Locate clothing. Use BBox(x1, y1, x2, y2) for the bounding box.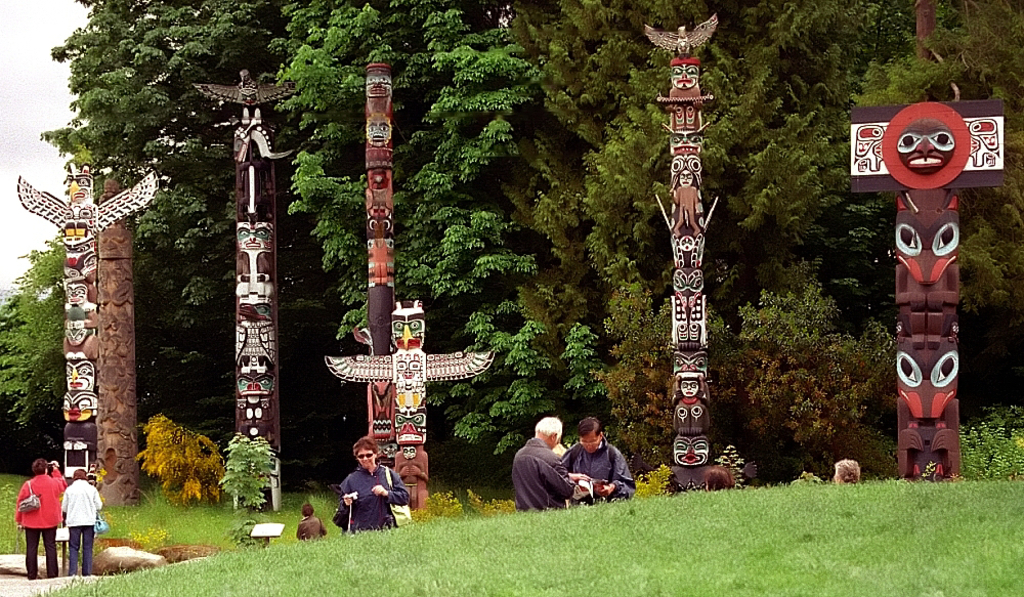
BBox(297, 515, 331, 540).
